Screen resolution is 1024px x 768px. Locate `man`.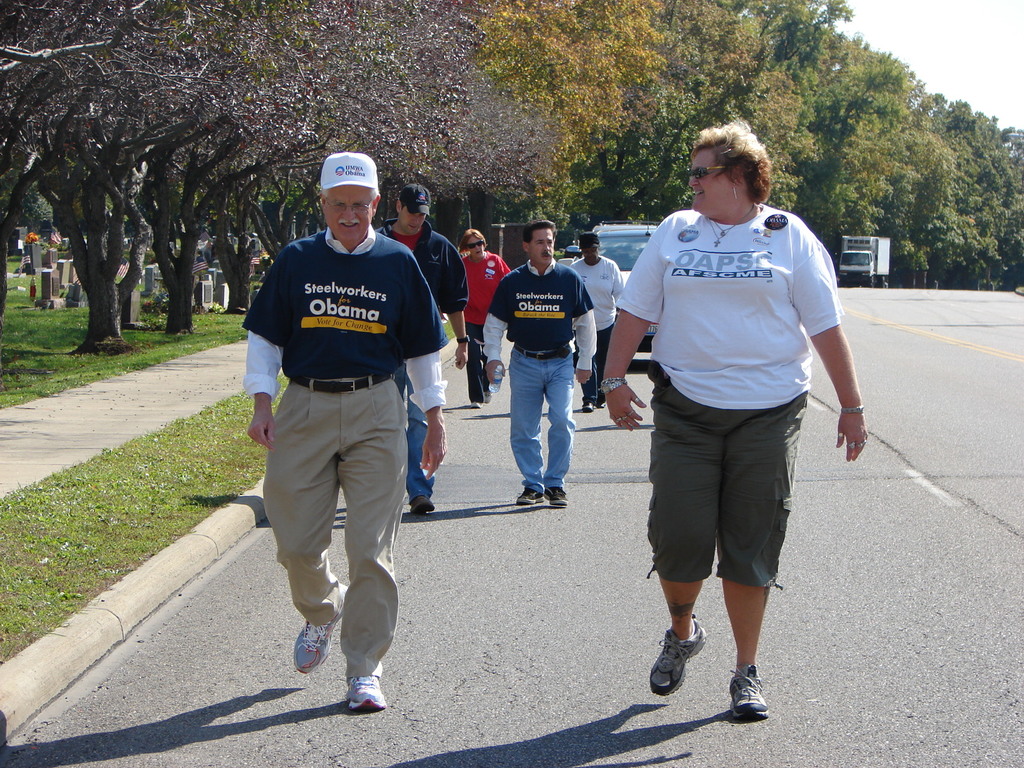
<box>488,212,601,504</box>.
